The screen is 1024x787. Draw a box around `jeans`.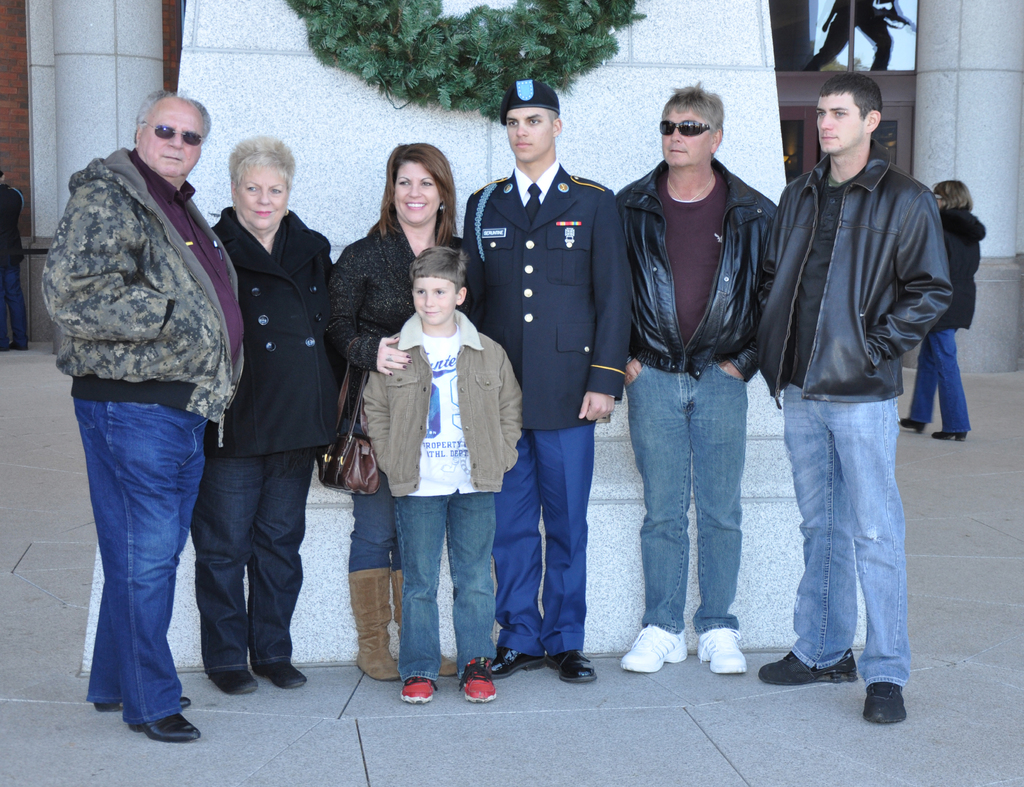
select_region(191, 452, 314, 665).
